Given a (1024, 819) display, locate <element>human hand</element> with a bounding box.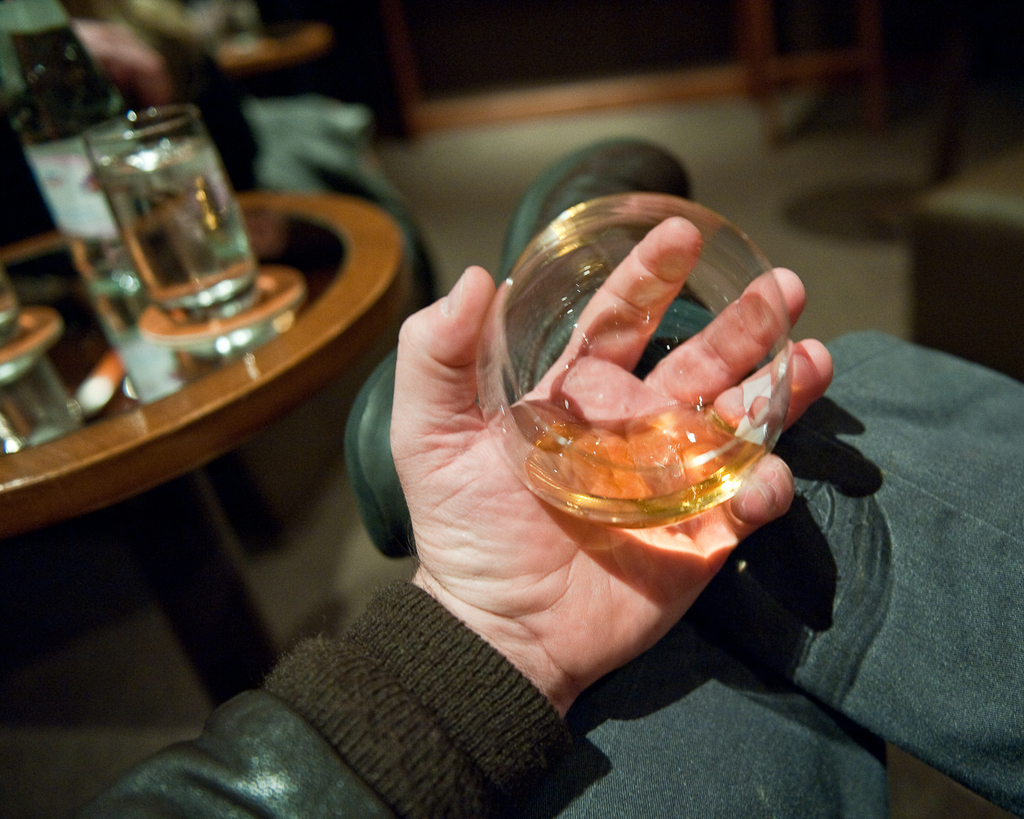
Located: (x1=384, y1=216, x2=832, y2=692).
